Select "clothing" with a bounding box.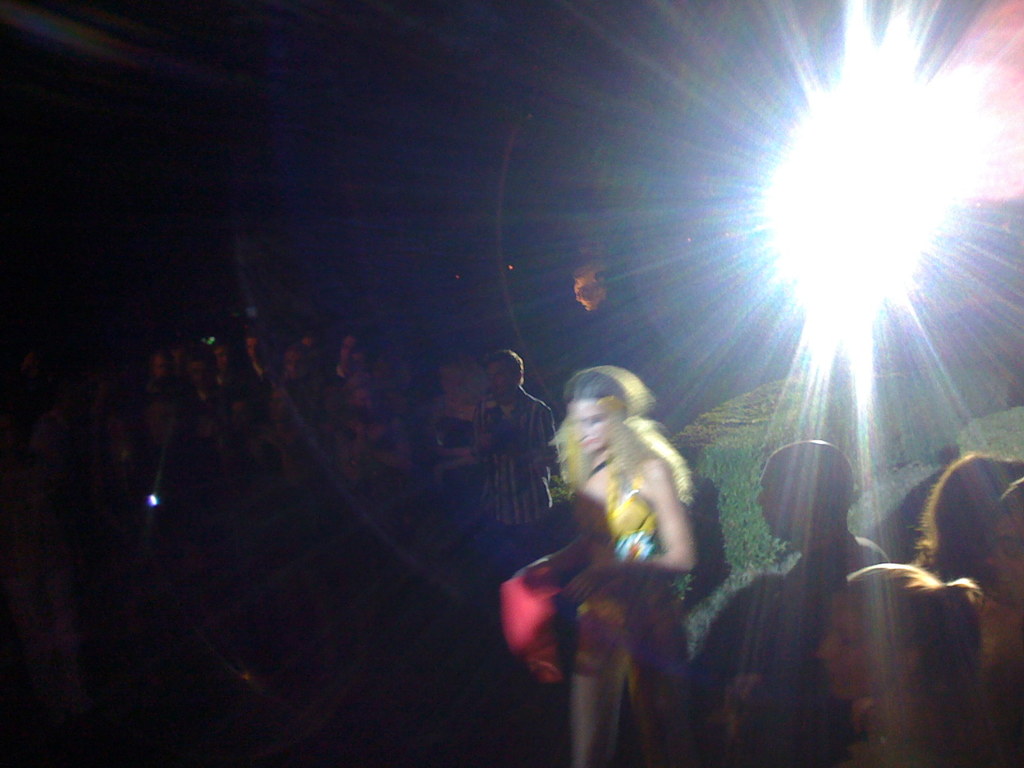
Rect(469, 390, 564, 545).
